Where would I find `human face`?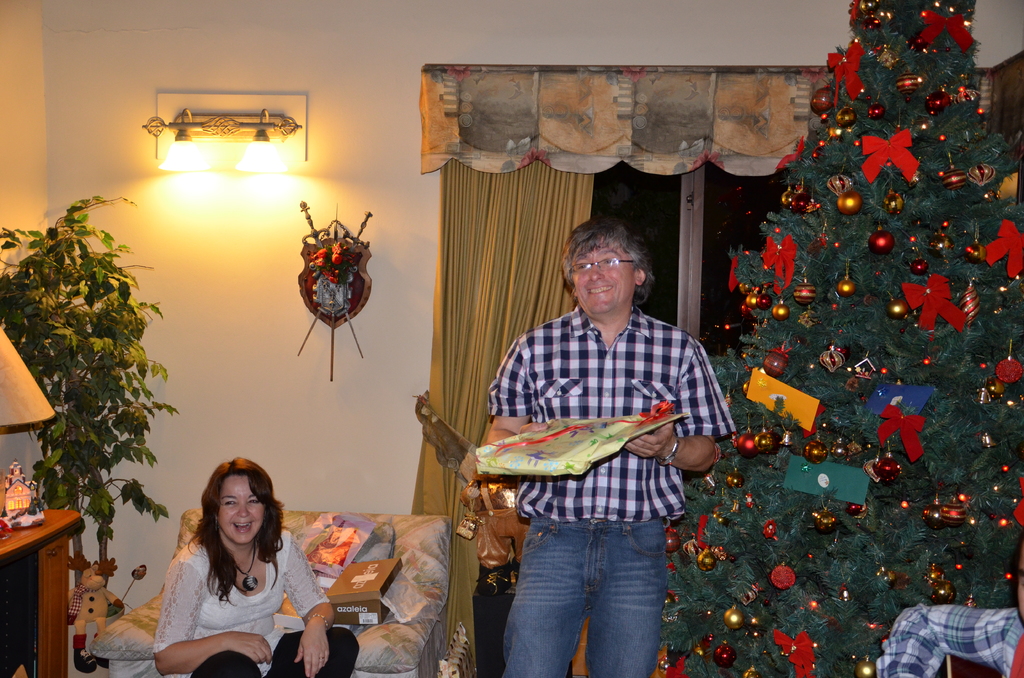
At region(572, 234, 627, 312).
